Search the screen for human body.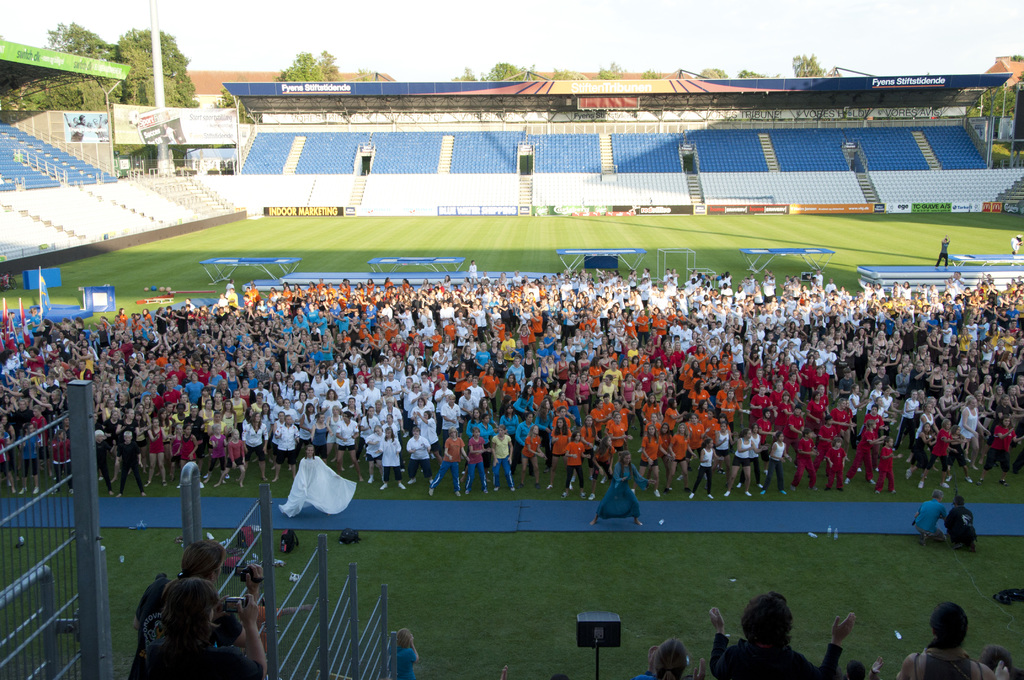
Found at {"x1": 957, "y1": 360, "x2": 973, "y2": 378}.
